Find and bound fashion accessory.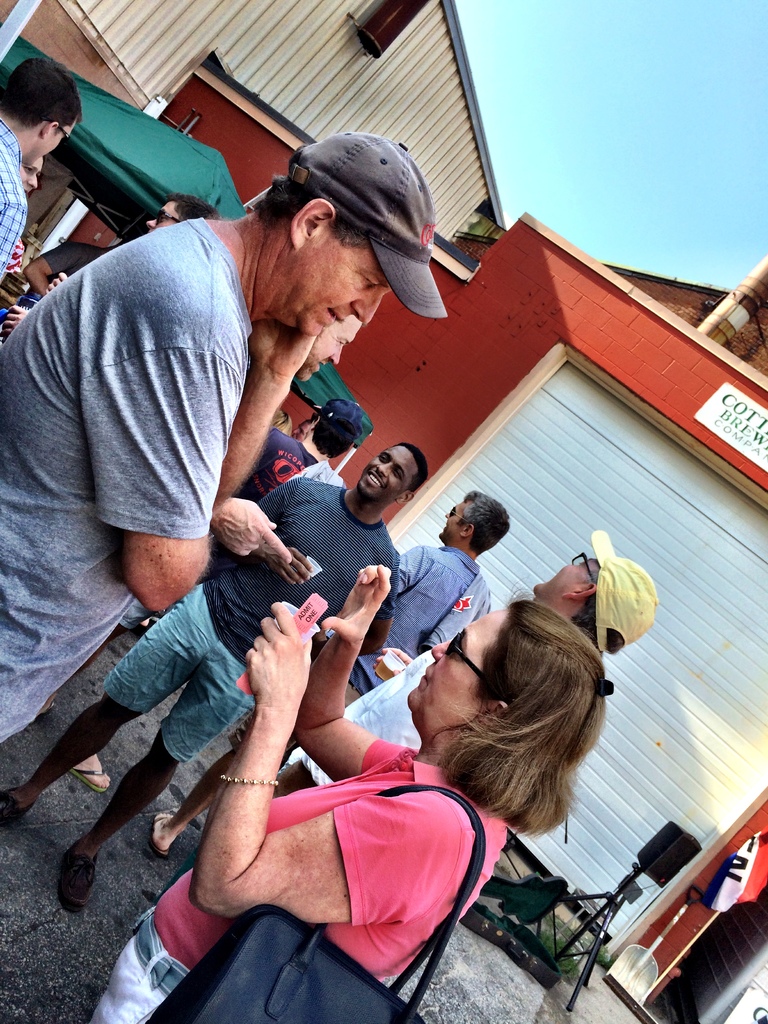
Bound: 219:774:282:783.
